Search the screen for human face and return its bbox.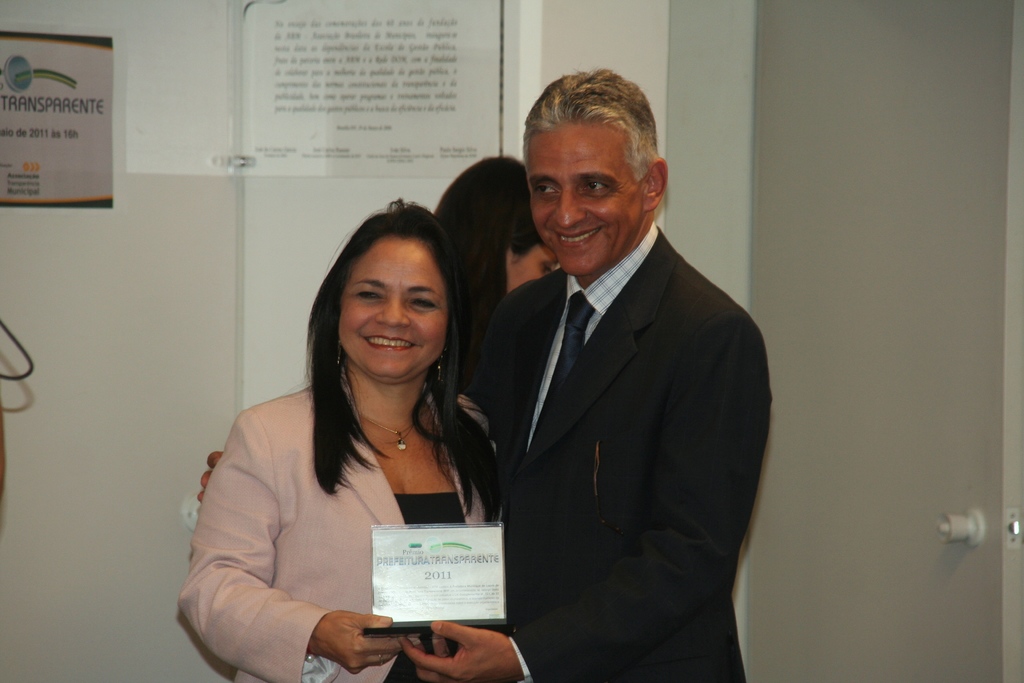
Found: pyautogui.locateOnScreen(521, 115, 641, 288).
